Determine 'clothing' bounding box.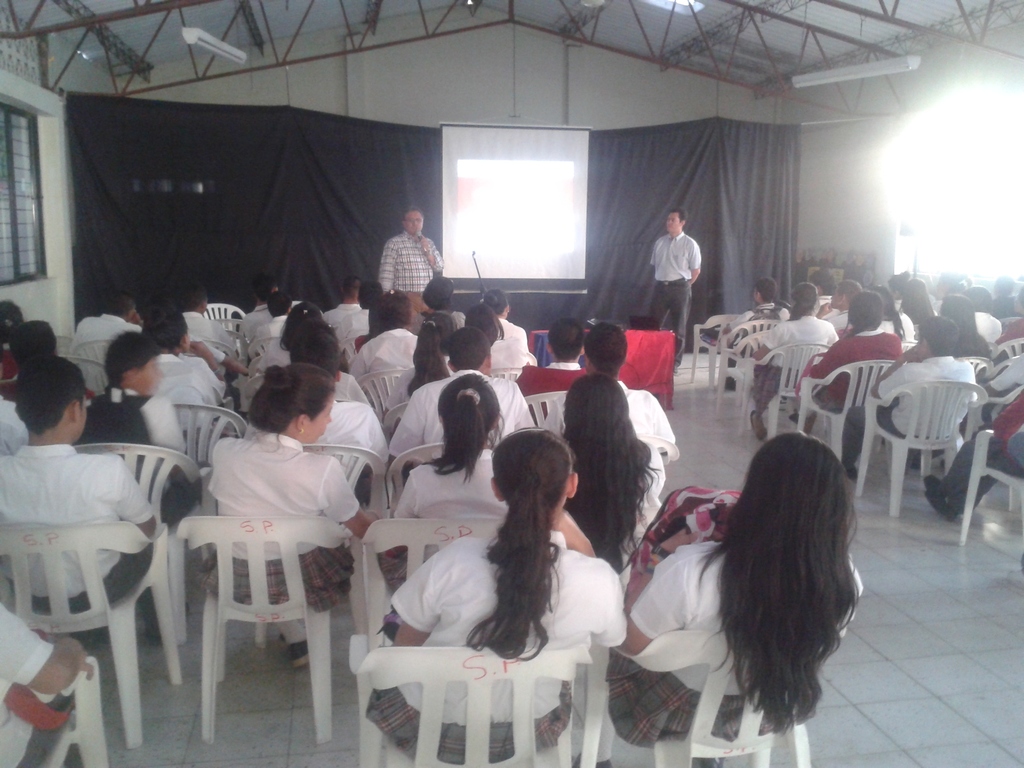
Determined: Rect(0, 600, 83, 767).
